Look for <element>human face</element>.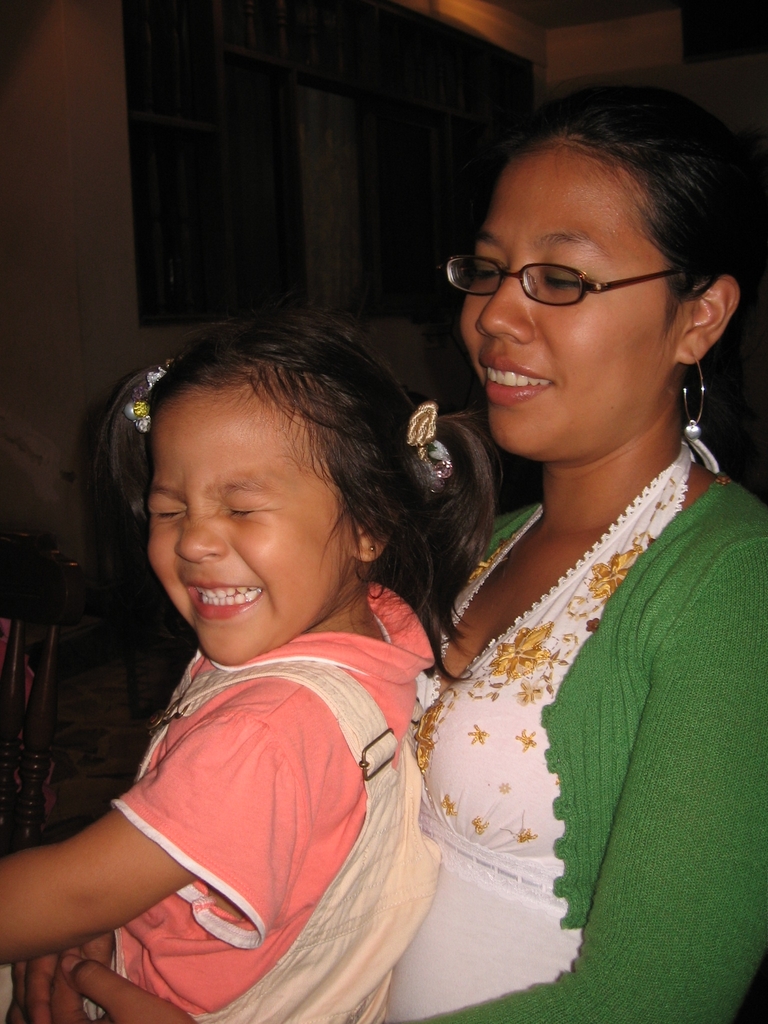
Found: box=[458, 138, 694, 461].
